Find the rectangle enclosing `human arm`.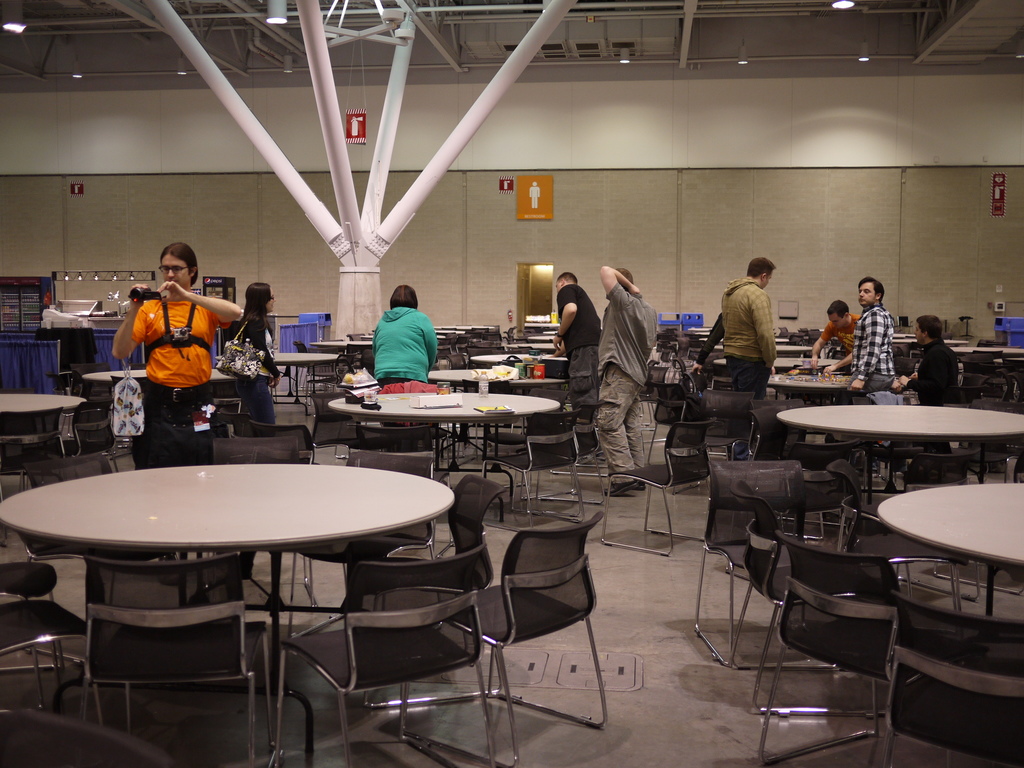
599 265 642 300.
